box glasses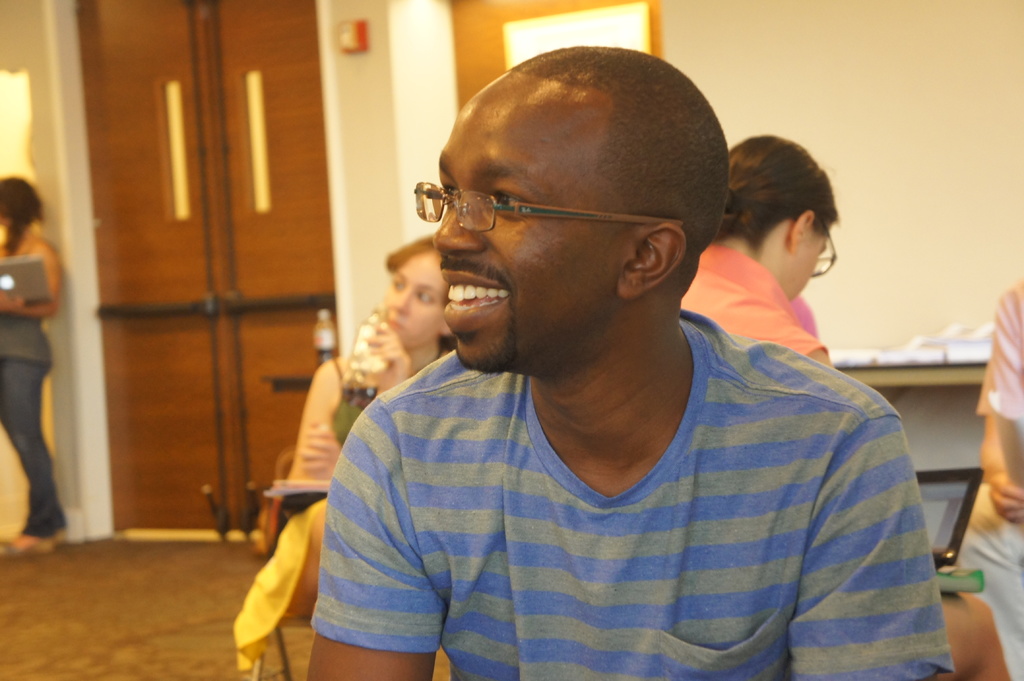
<box>808,215,838,277</box>
